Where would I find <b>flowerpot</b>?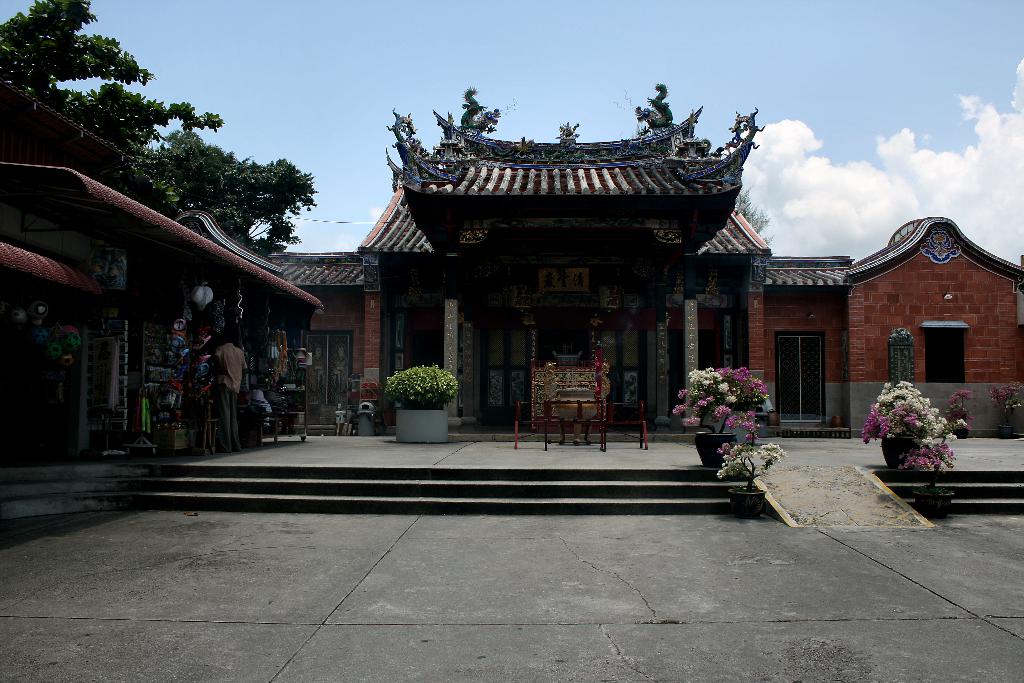
At <box>881,435,917,474</box>.
